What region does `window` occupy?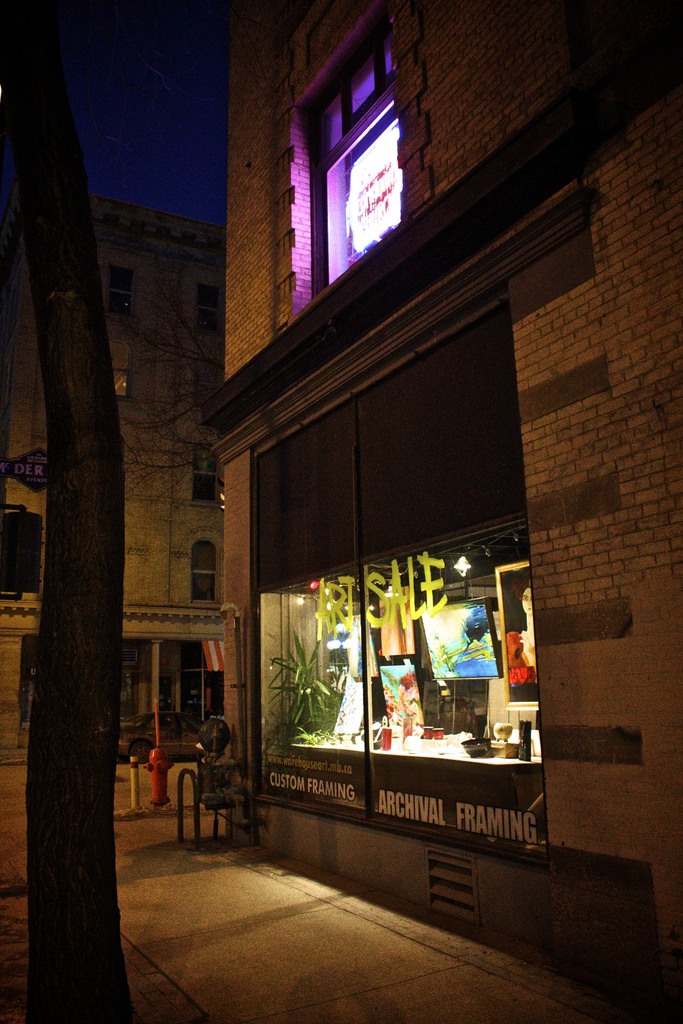
{"x1": 0, "y1": 502, "x2": 50, "y2": 597}.
